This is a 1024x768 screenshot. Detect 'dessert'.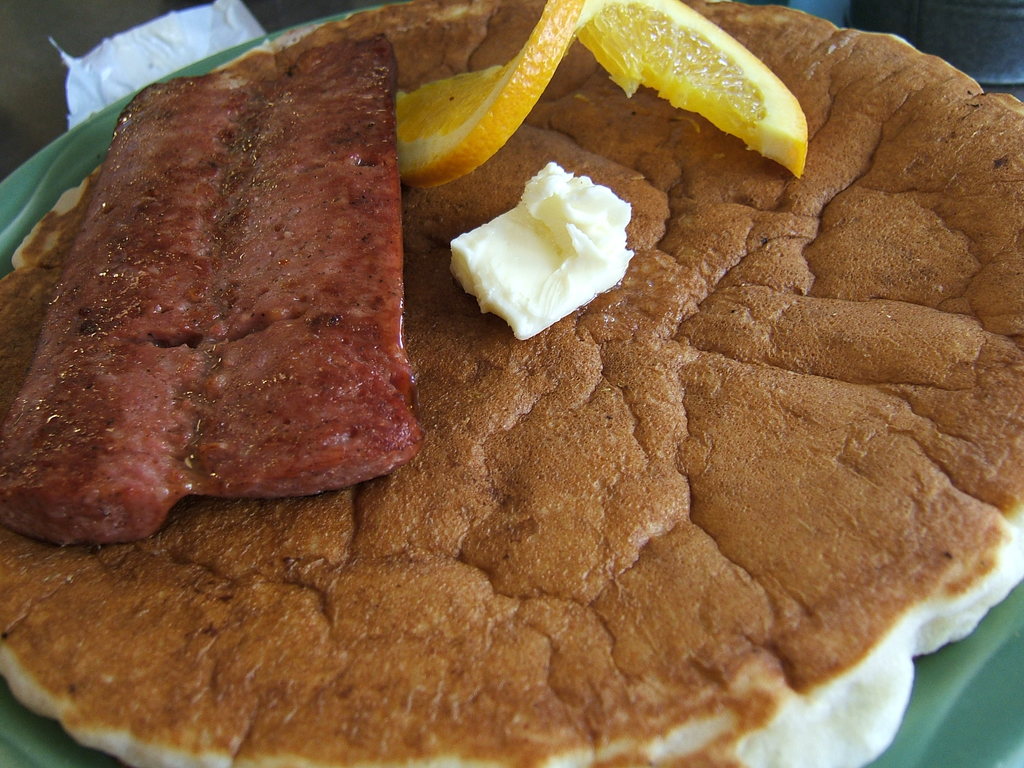
BBox(5, 52, 435, 563).
